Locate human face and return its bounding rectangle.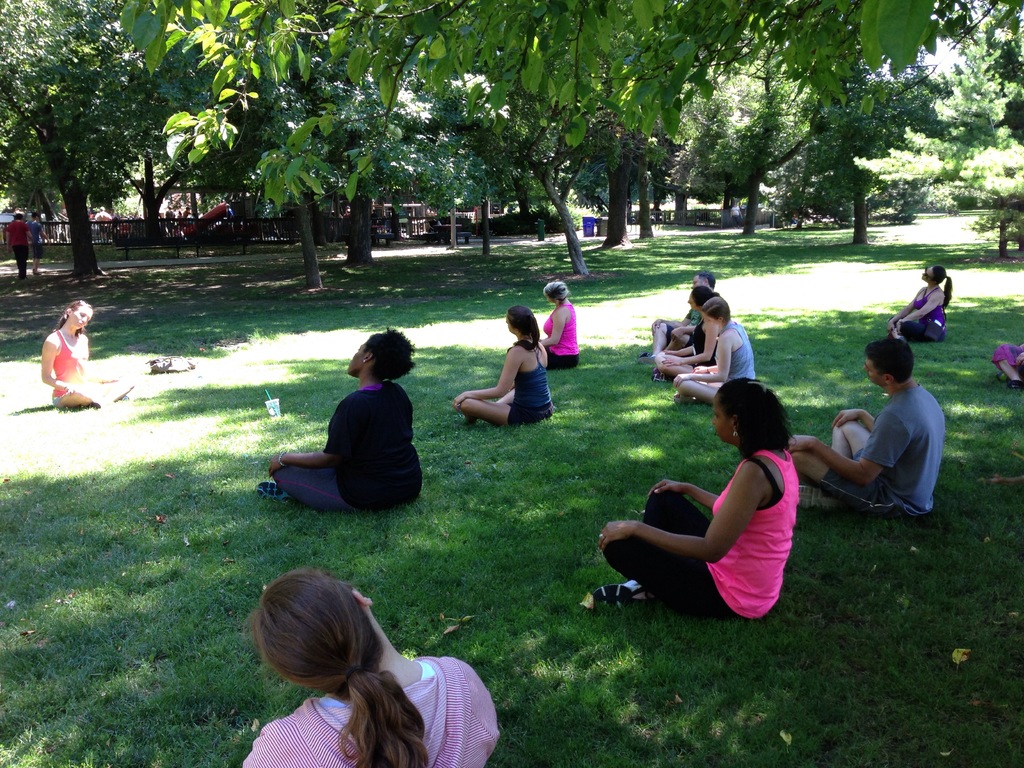
(x1=345, y1=339, x2=372, y2=373).
